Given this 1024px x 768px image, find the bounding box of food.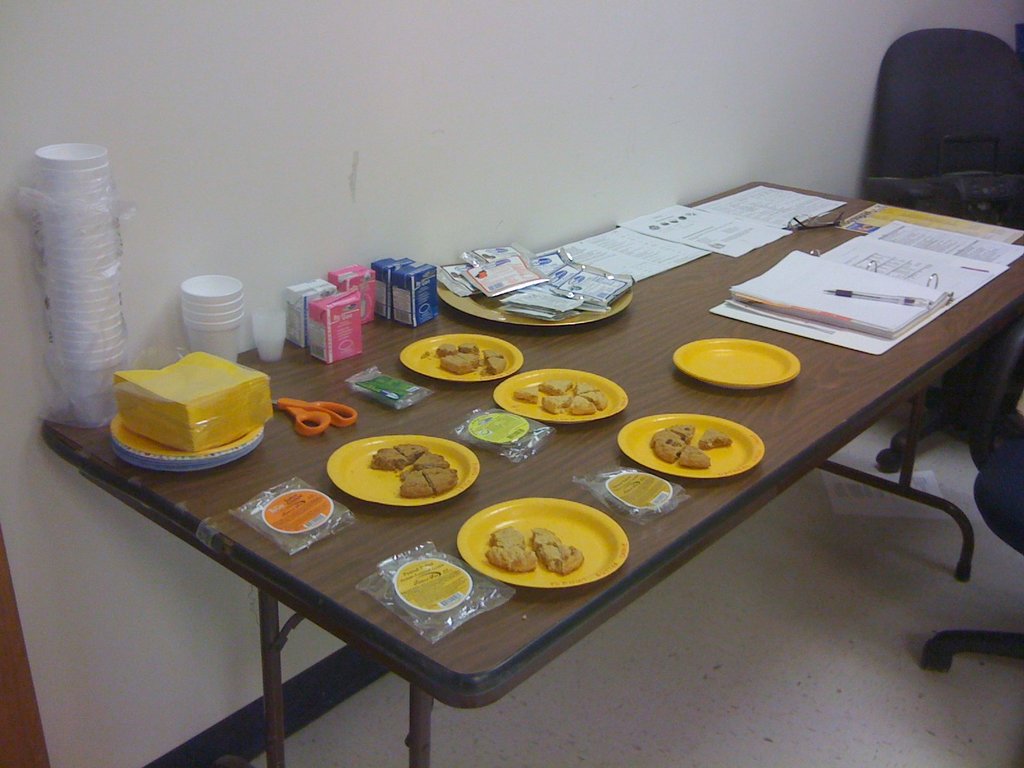
pyautogui.locateOnScreen(530, 524, 559, 552).
